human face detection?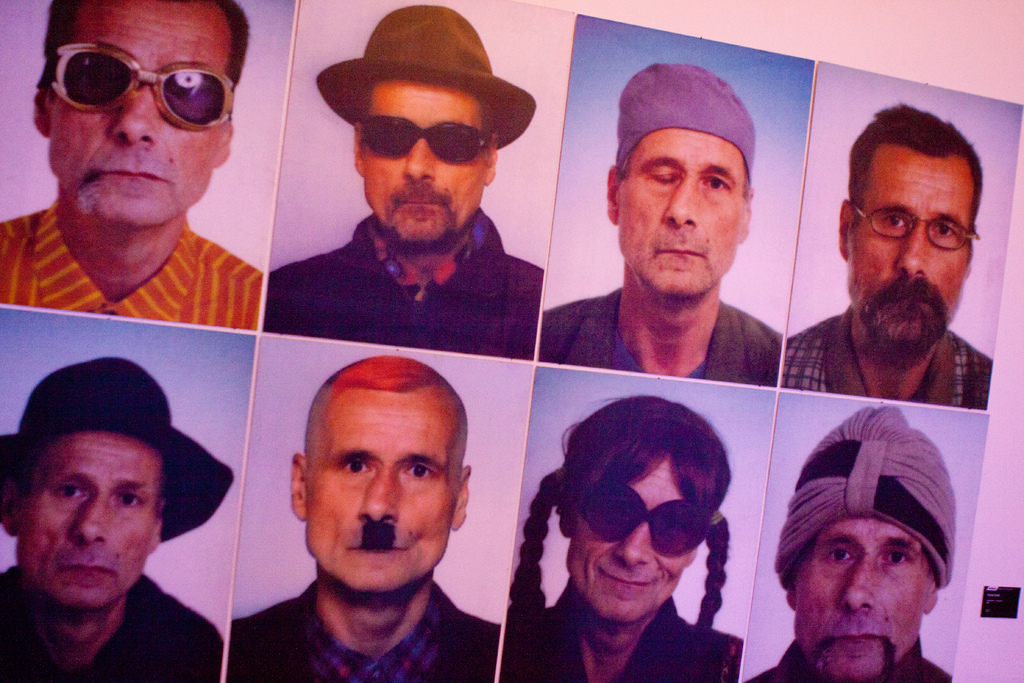
region(794, 520, 930, 682)
